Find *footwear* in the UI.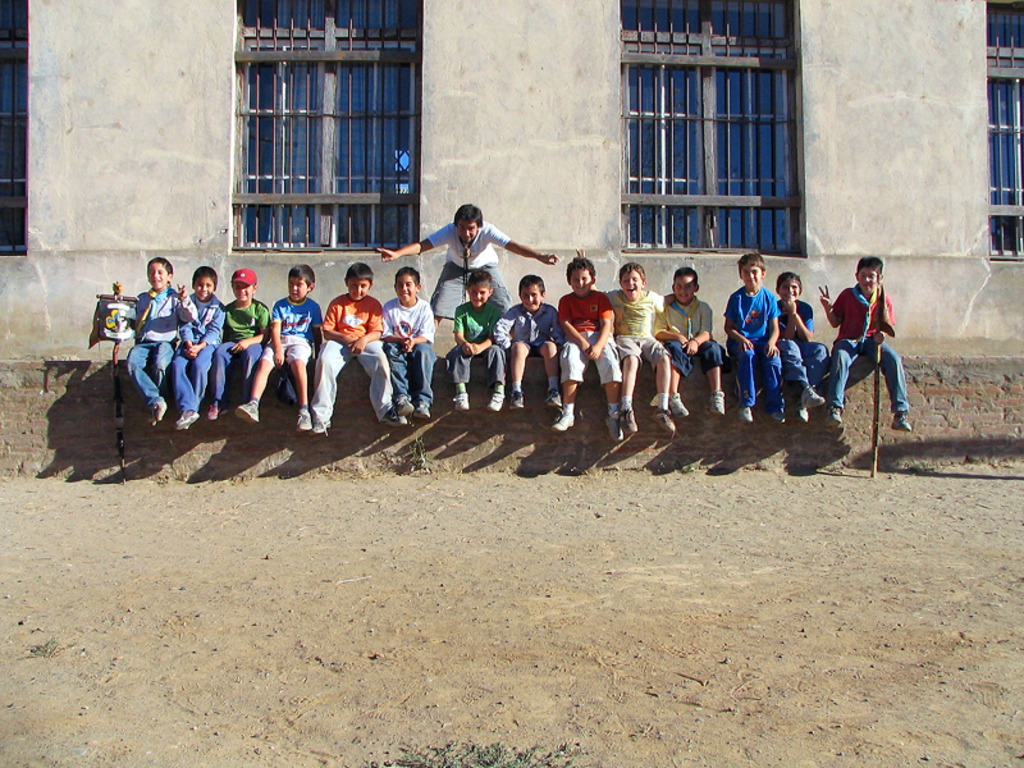
UI element at (392,397,413,415).
